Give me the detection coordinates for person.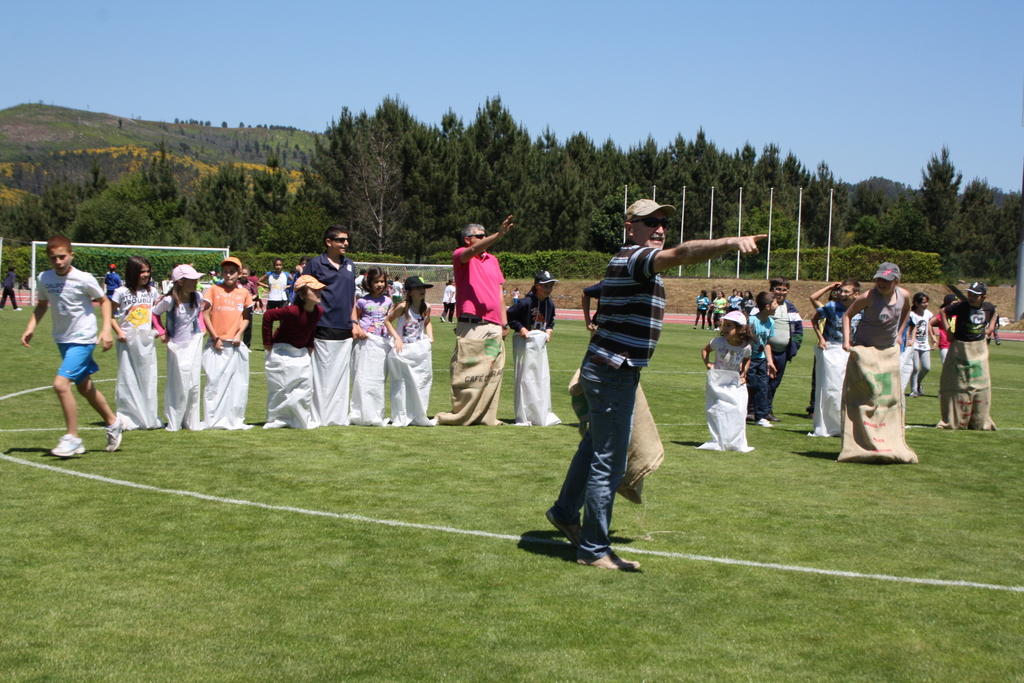
box=[698, 304, 750, 450].
